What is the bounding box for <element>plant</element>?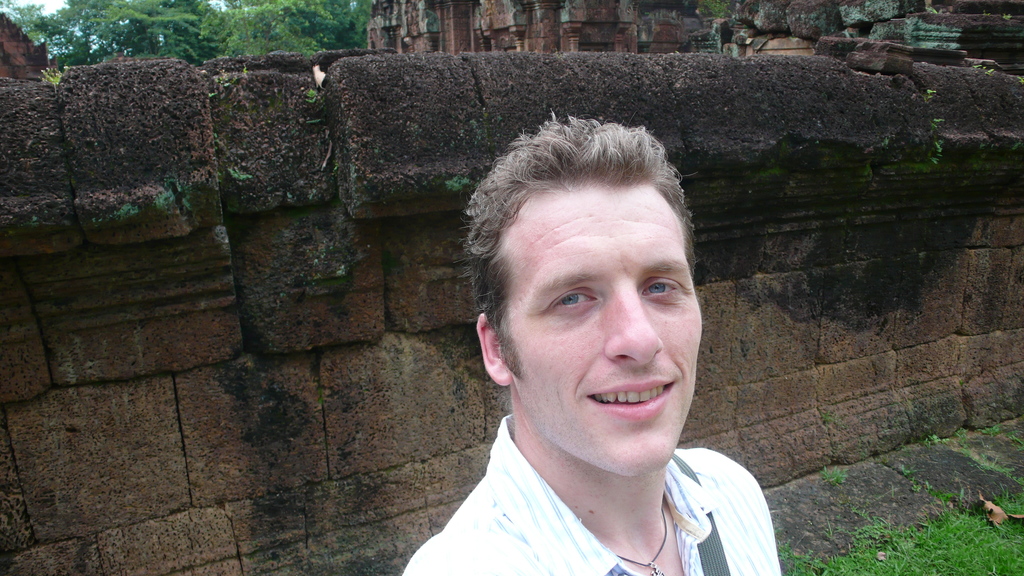
(819, 408, 847, 429).
